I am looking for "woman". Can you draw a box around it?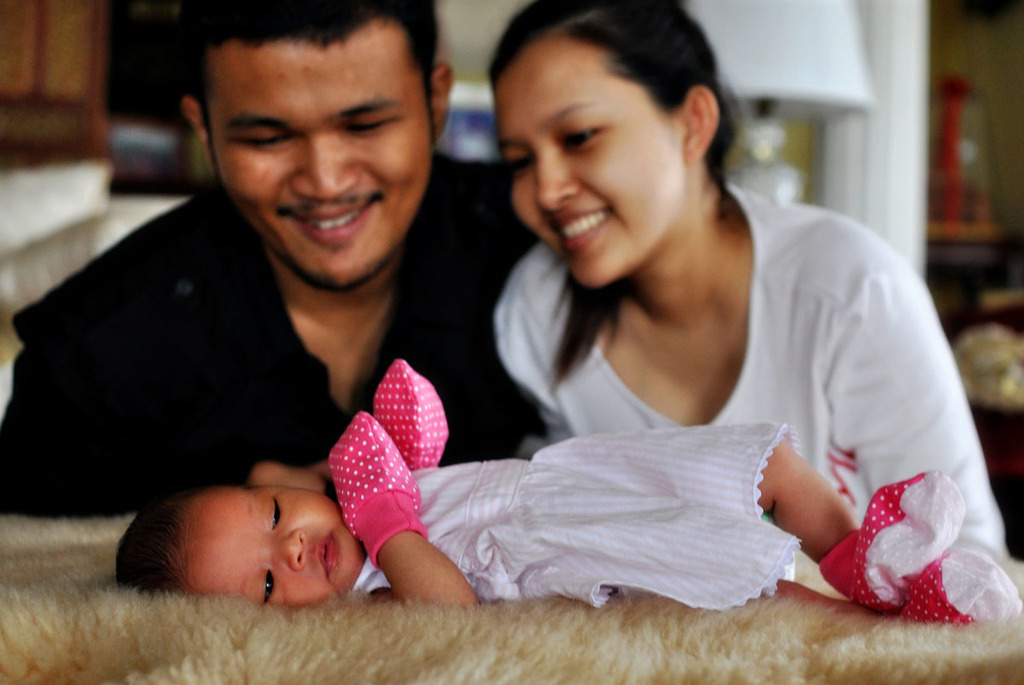
Sure, the bounding box is <region>480, 0, 1011, 560</region>.
